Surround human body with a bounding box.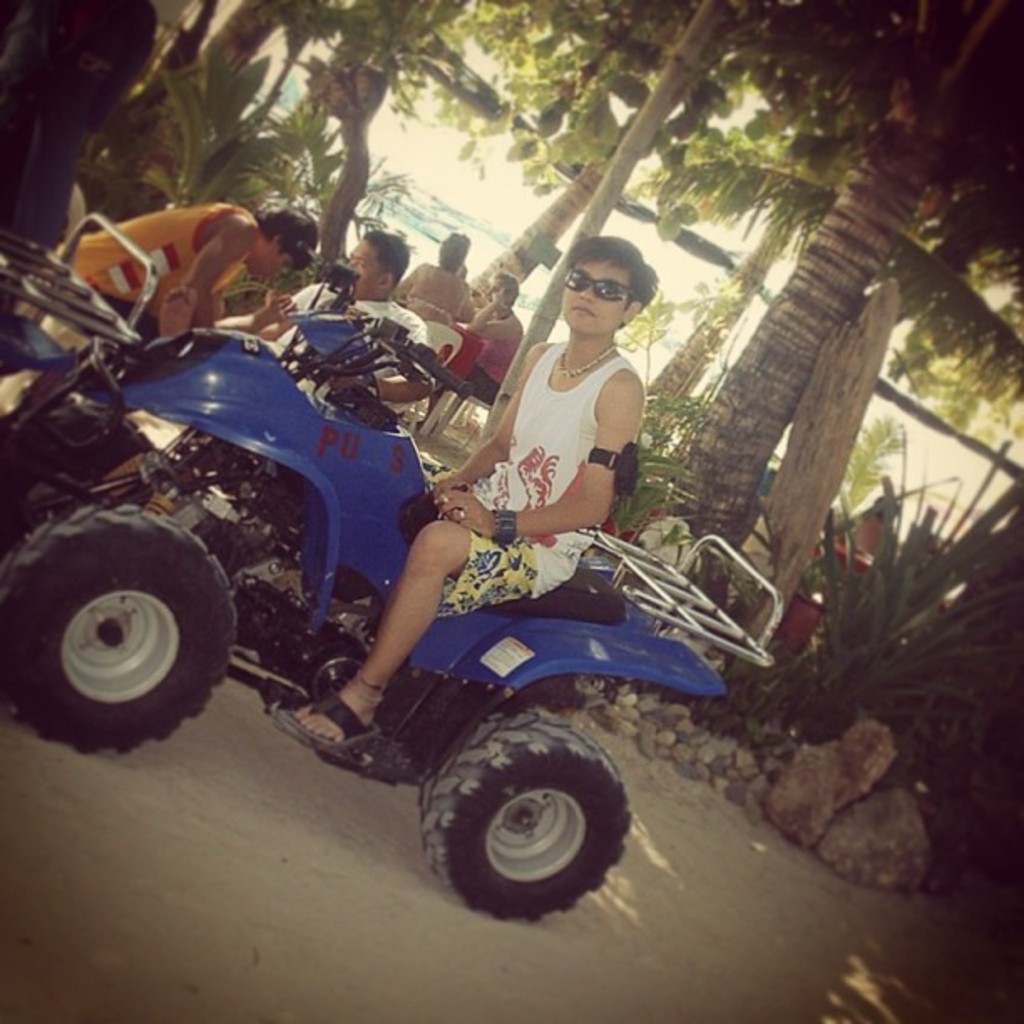
l=65, t=202, r=286, b=353.
